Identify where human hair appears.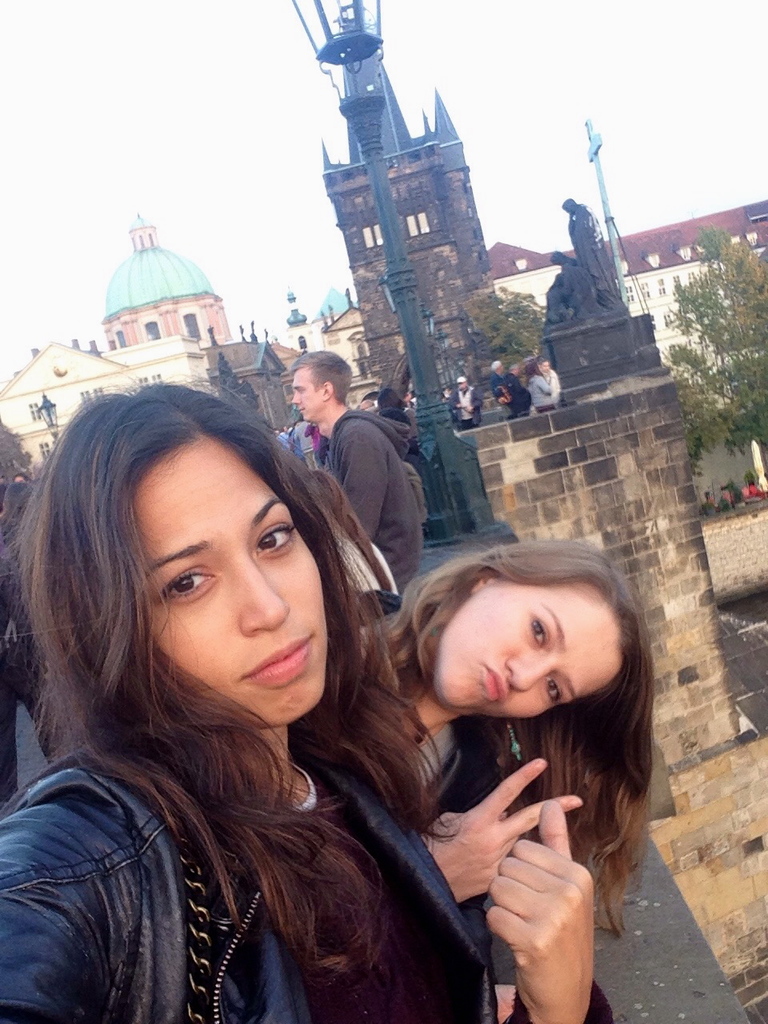
Appears at [x1=526, y1=359, x2=546, y2=387].
